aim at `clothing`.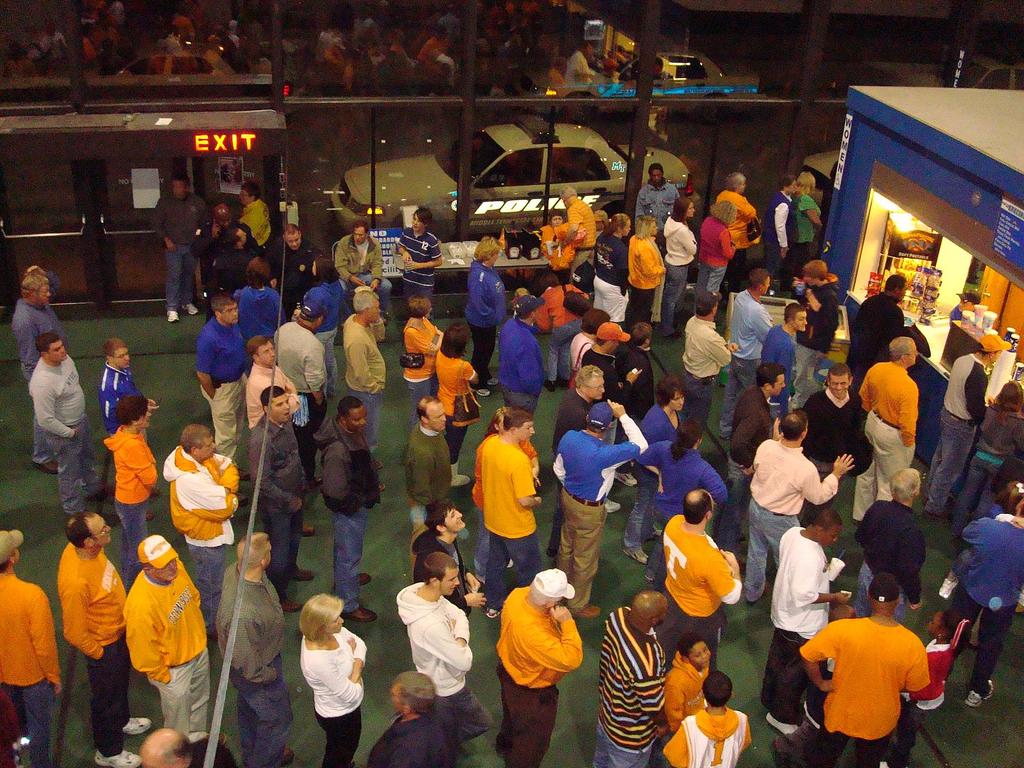
Aimed at <box>12,292,71,379</box>.
